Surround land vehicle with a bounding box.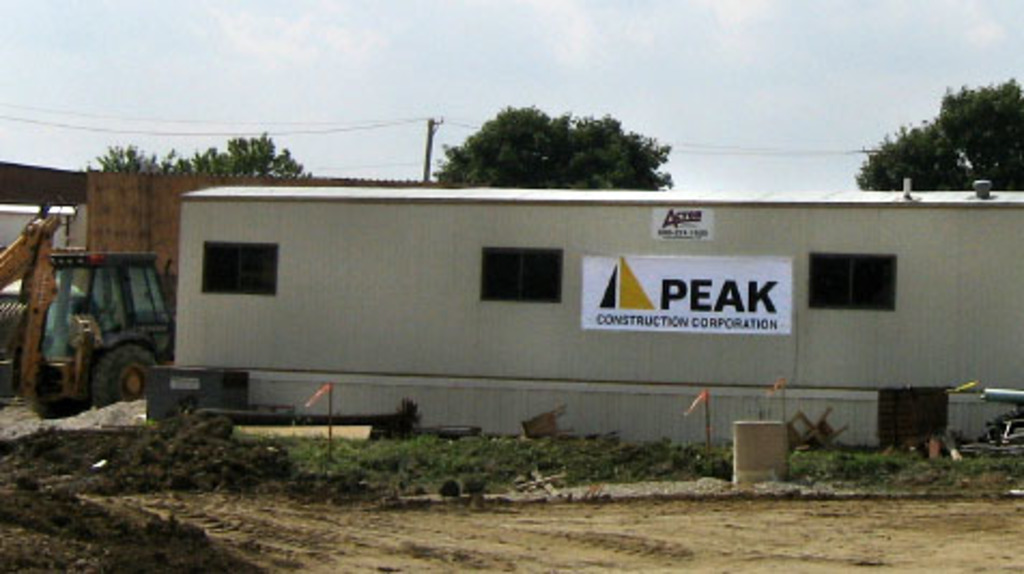
x1=19 y1=221 x2=185 y2=411.
